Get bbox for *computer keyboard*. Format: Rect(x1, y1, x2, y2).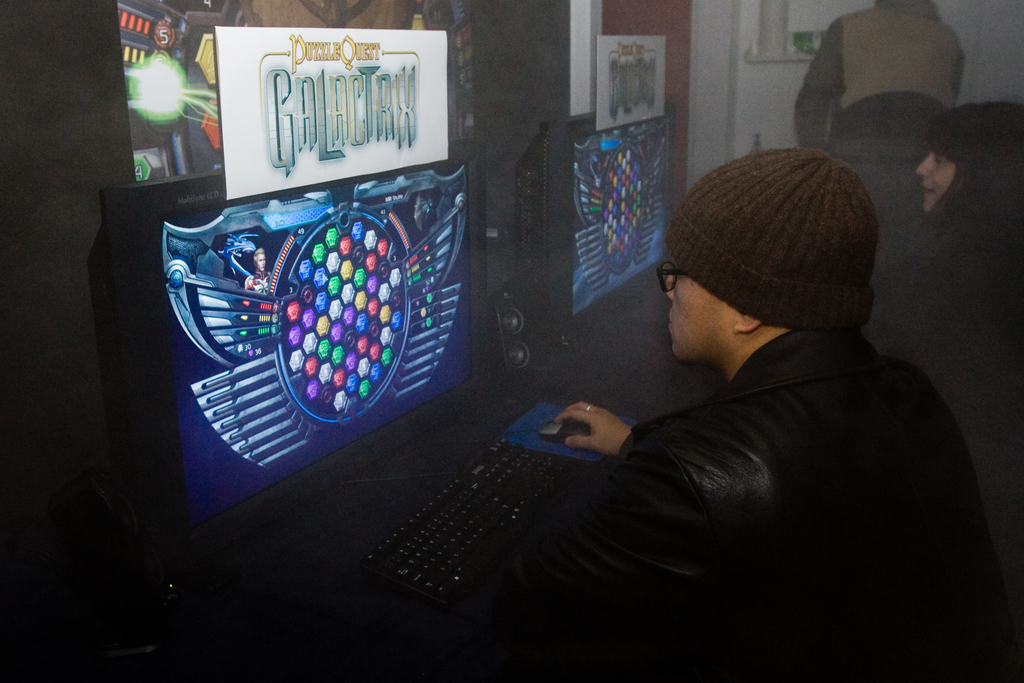
Rect(354, 441, 581, 614).
